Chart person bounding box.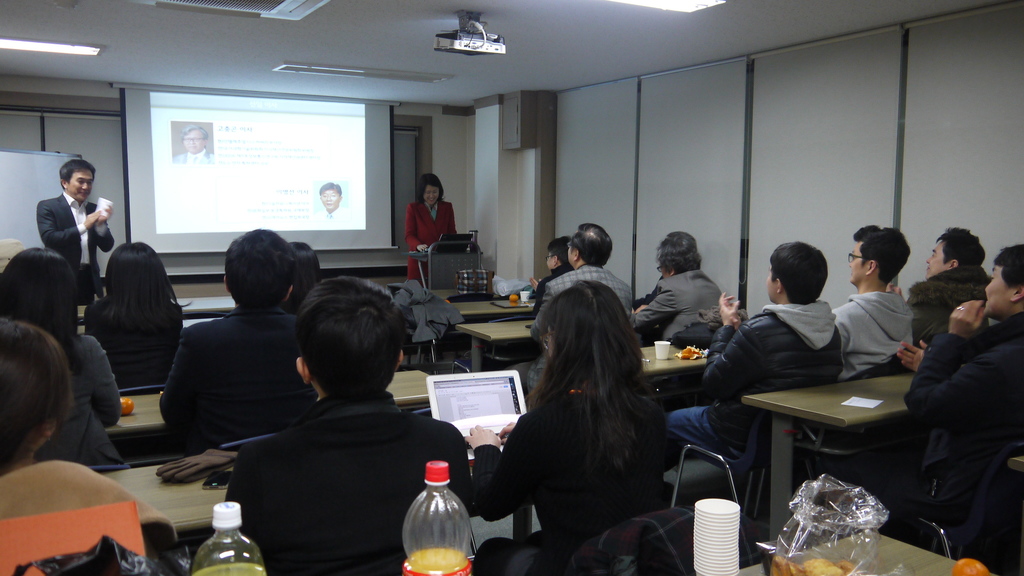
Charted: Rect(655, 234, 859, 464).
